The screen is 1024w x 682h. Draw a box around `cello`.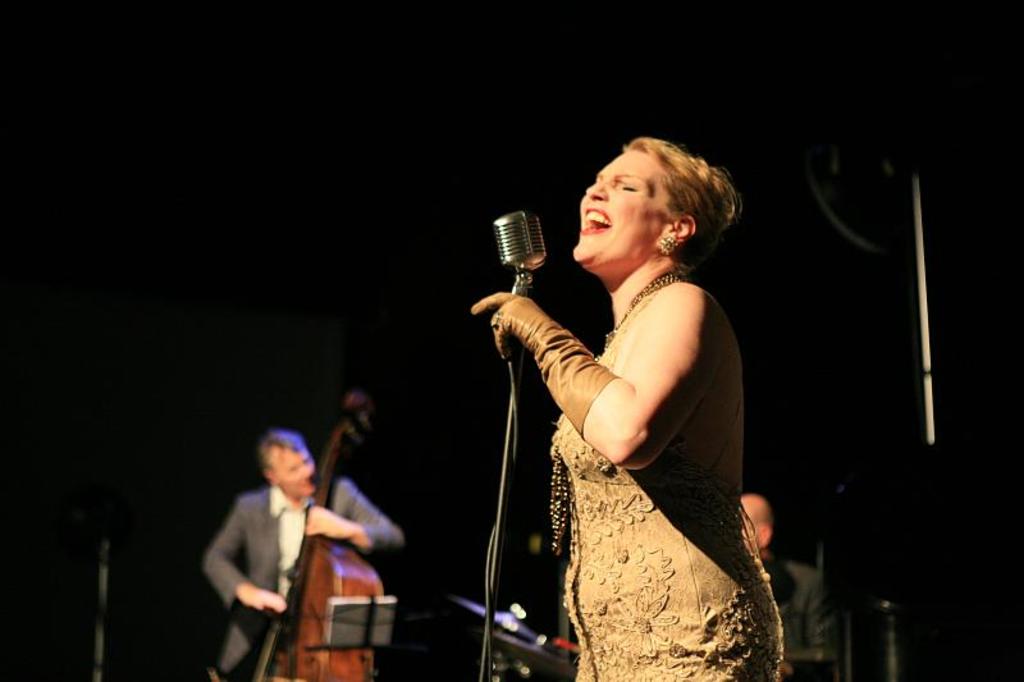
Rect(250, 395, 381, 681).
